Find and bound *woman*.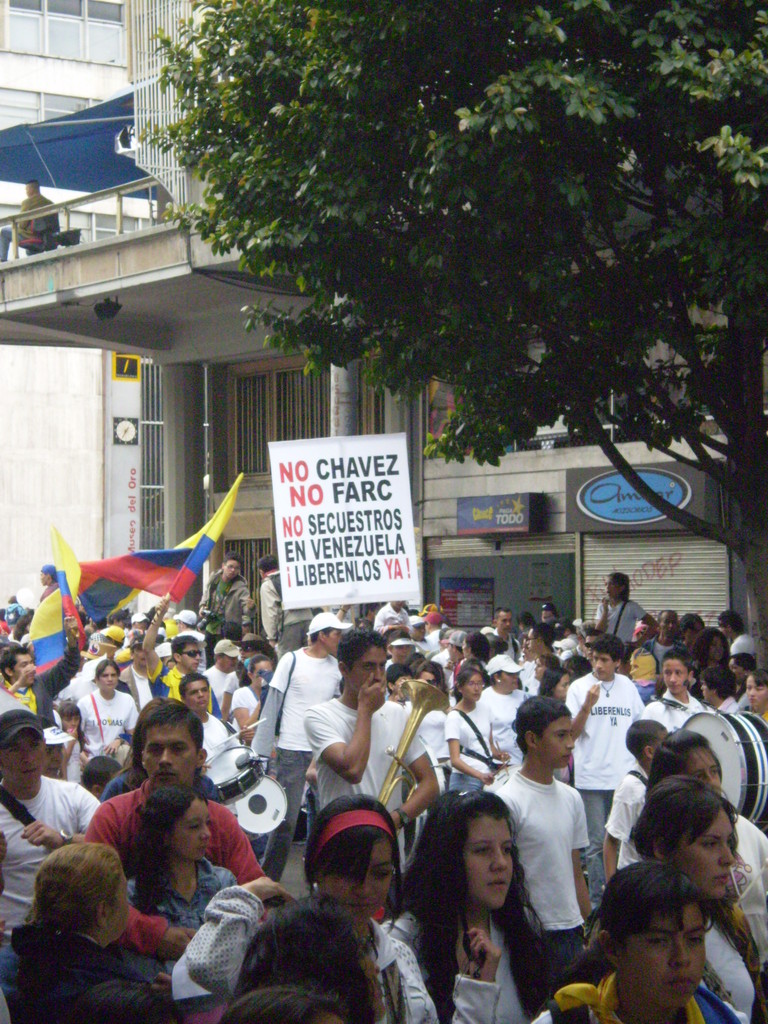
Bound: box=[617, 729, 767, 915].
